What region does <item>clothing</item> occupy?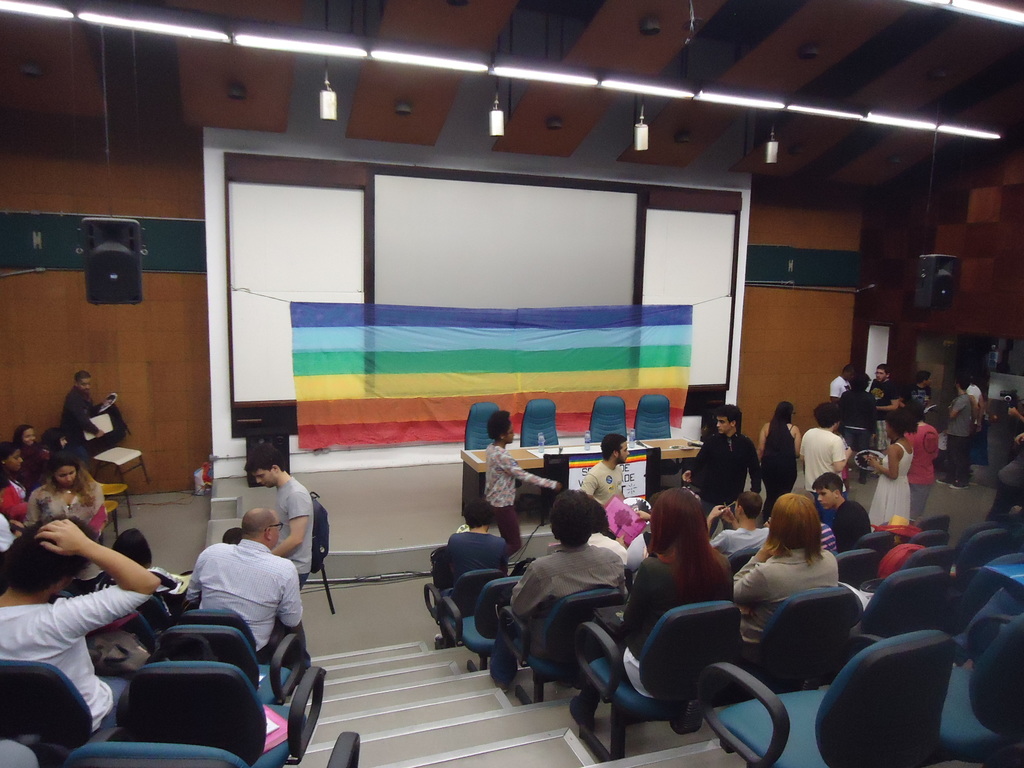
bbox=(0, 581, 152, 729).
